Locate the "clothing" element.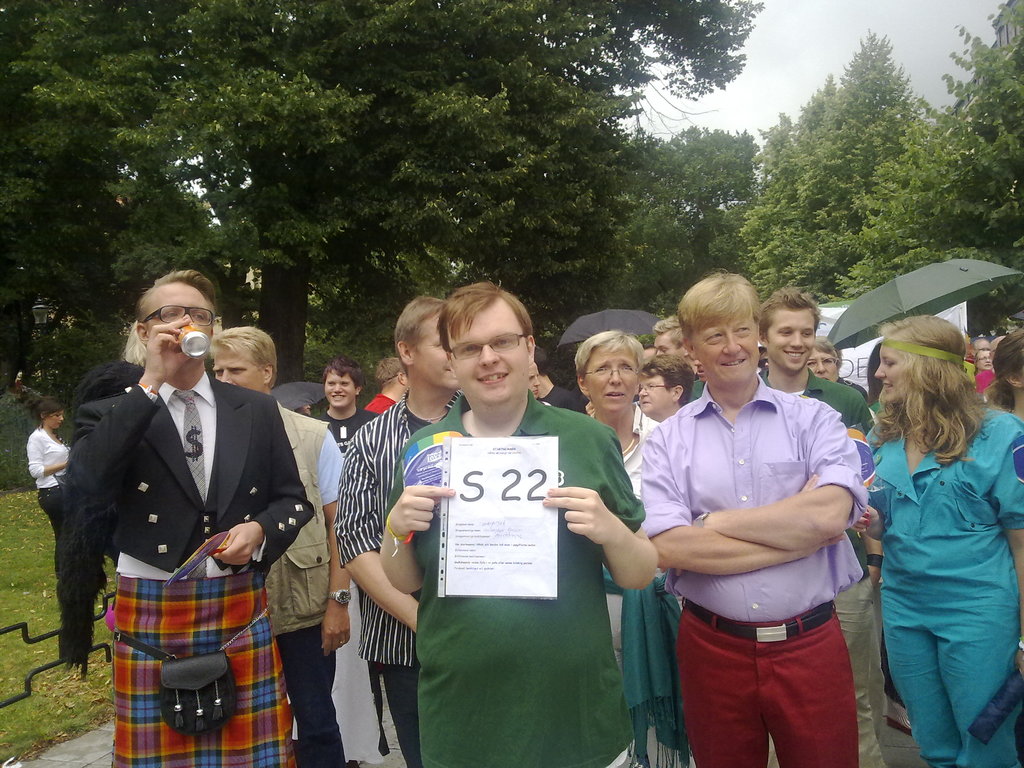
Element bbox: Rect(77, 378, 314, 568).
